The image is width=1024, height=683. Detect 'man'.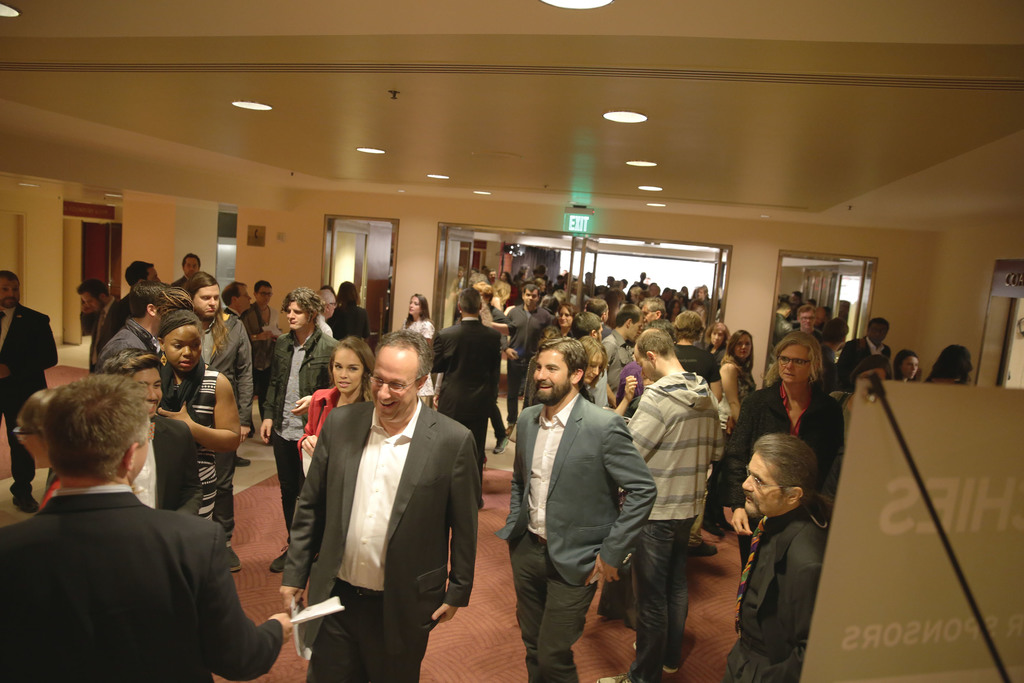
Detection: BBox(600, 277, 610, 310).
